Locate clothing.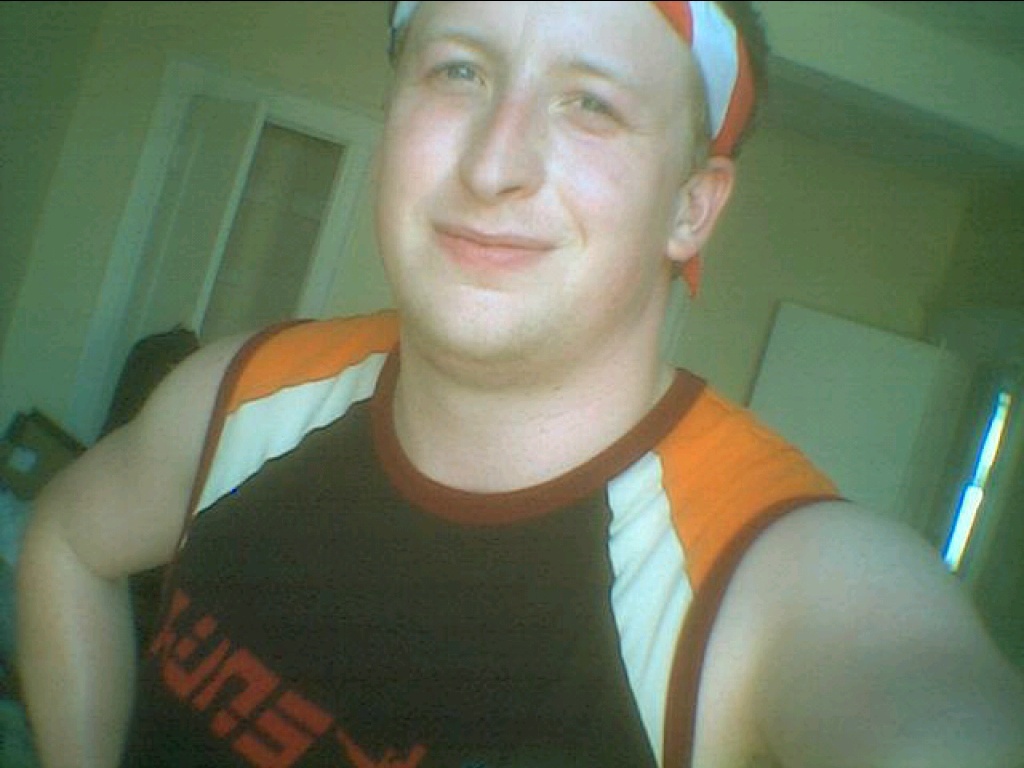
Bounding box: (121, 302, 853, 767).
